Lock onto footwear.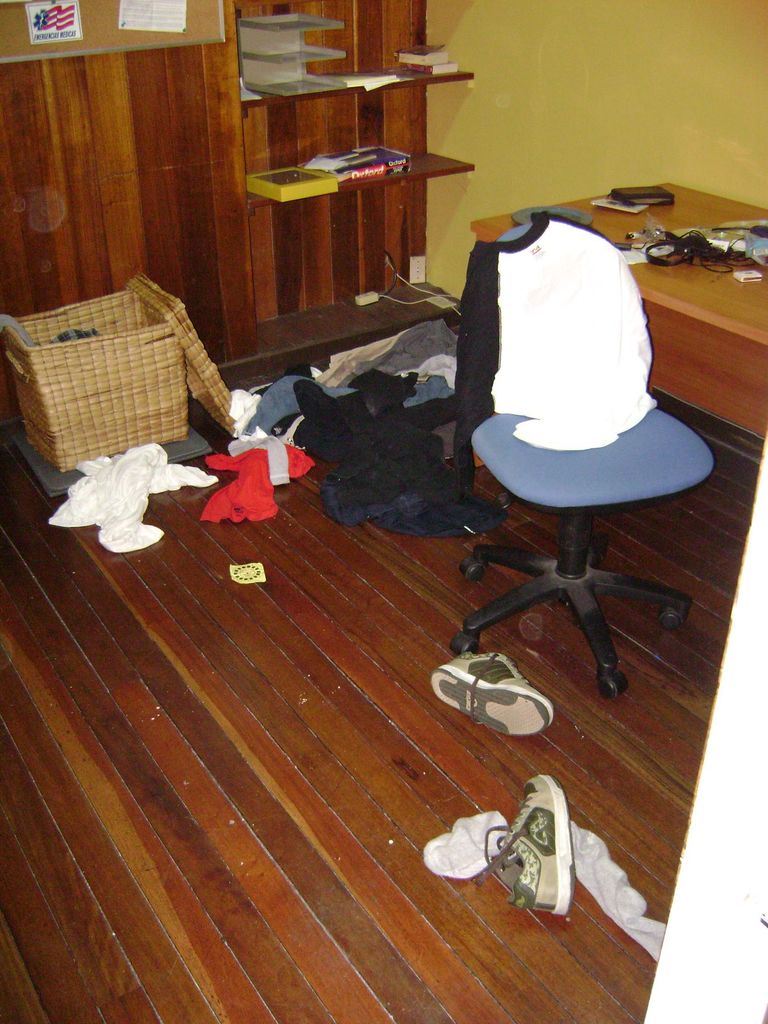
Locked: <box>472,773,577,918</box>.
